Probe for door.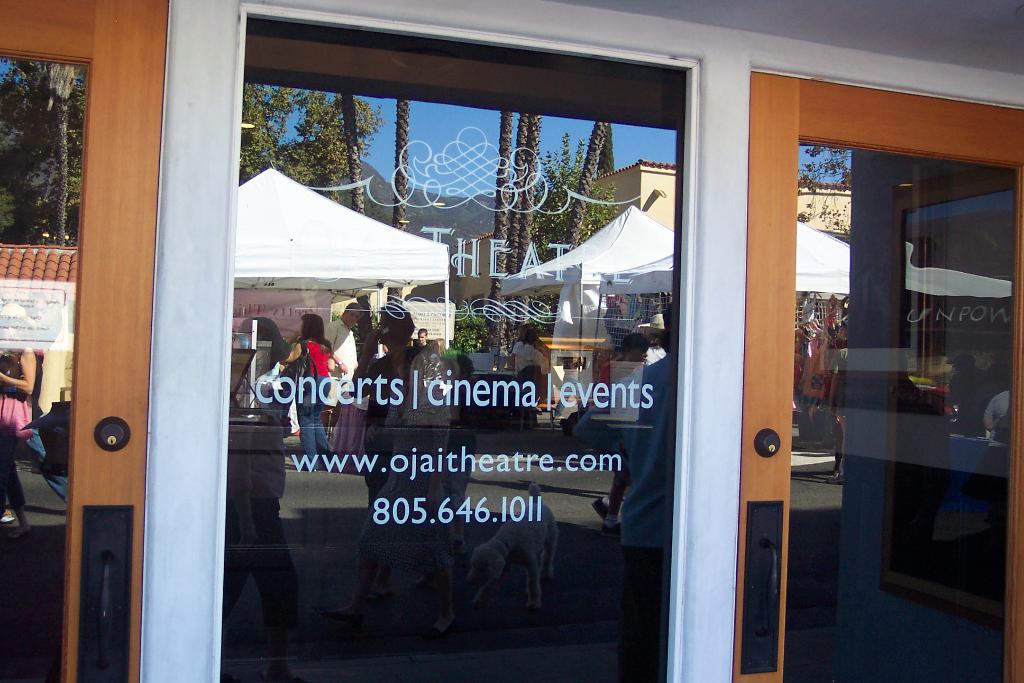
Probe result: crop(0, 0, 173, 682).
